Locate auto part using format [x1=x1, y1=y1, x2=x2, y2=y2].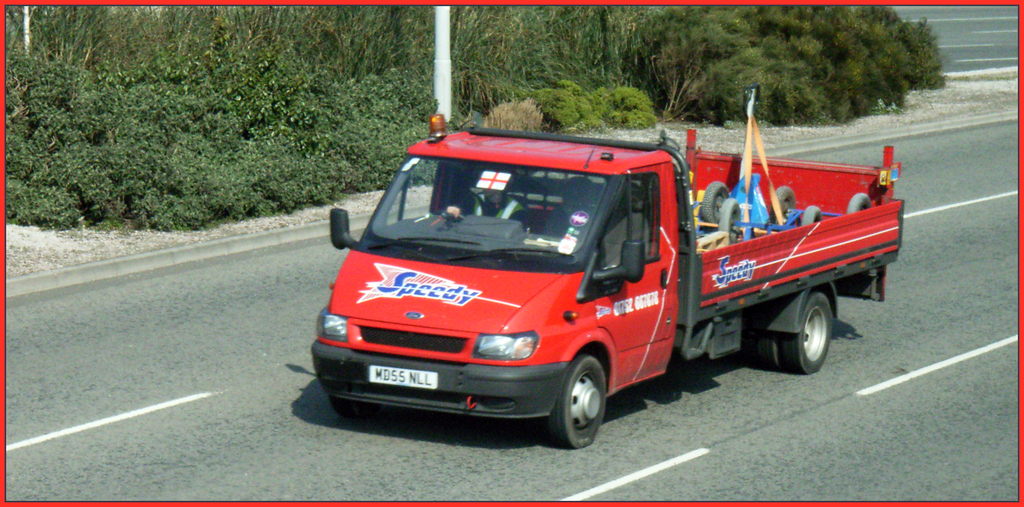
[x1=716, y1=198, x2=748, y2=247].
